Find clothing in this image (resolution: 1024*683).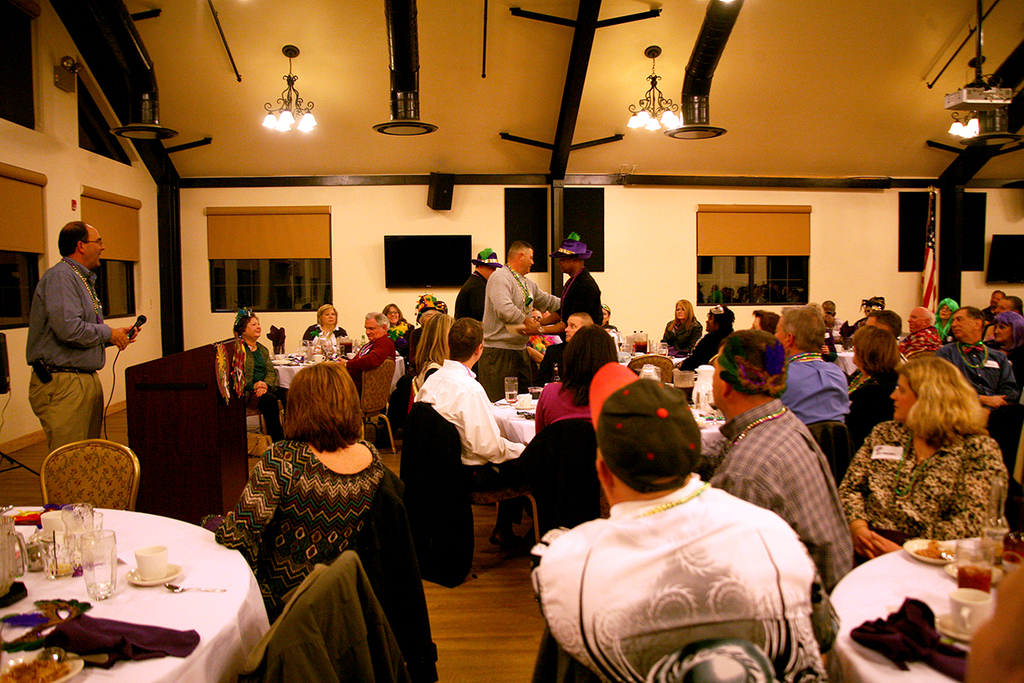
346 330 388 410.
